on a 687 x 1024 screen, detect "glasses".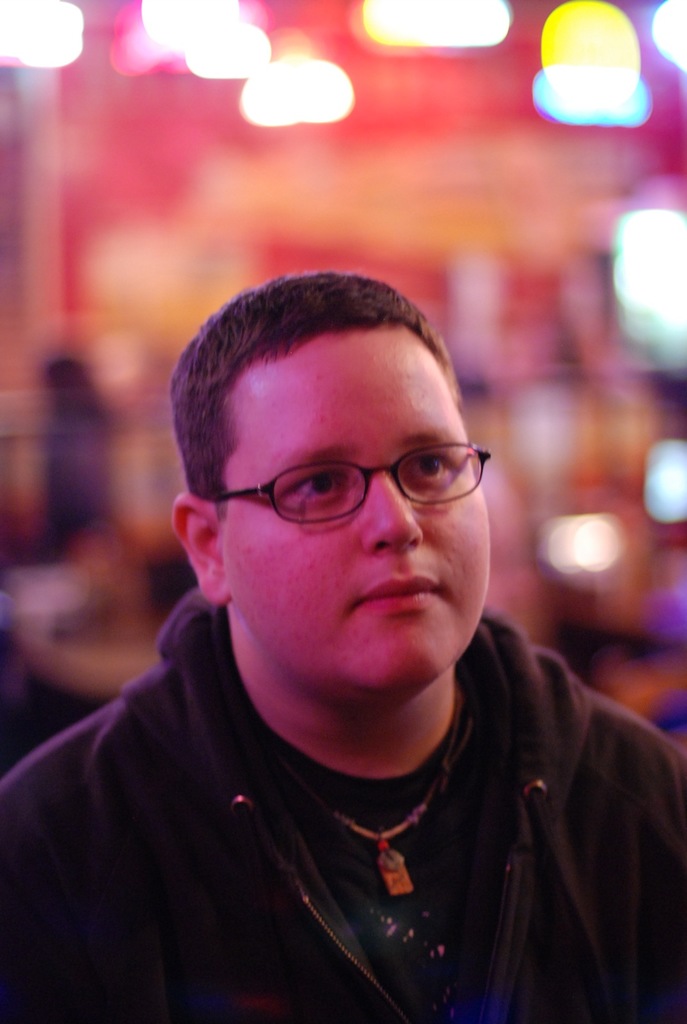
bbox=(191, 442, 496, 531).
